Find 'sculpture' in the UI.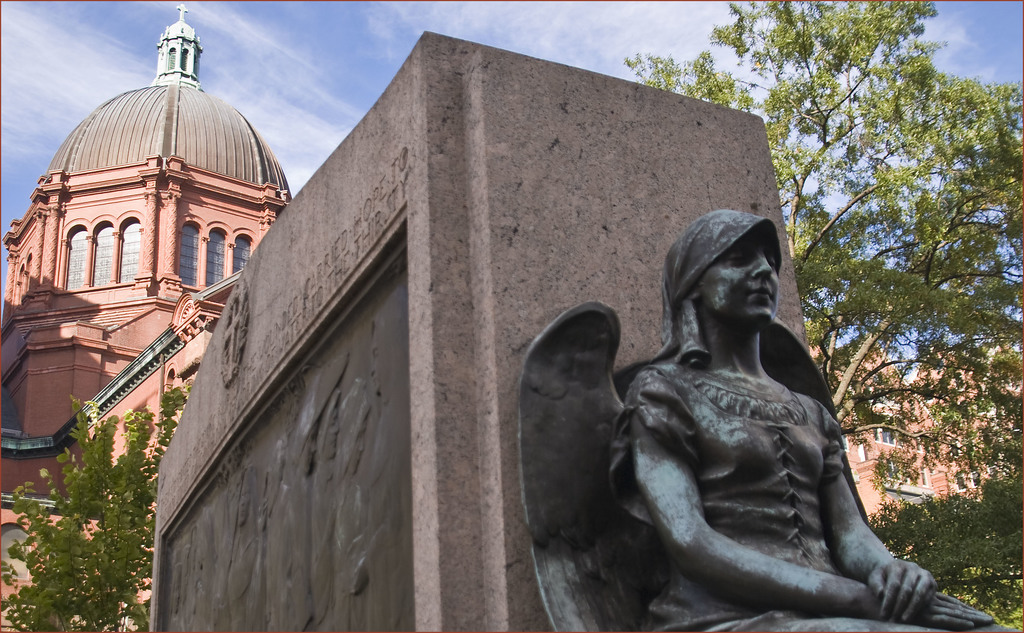
UI element at pyautogui.locateOnScreen(537, 205, 940, 632).
